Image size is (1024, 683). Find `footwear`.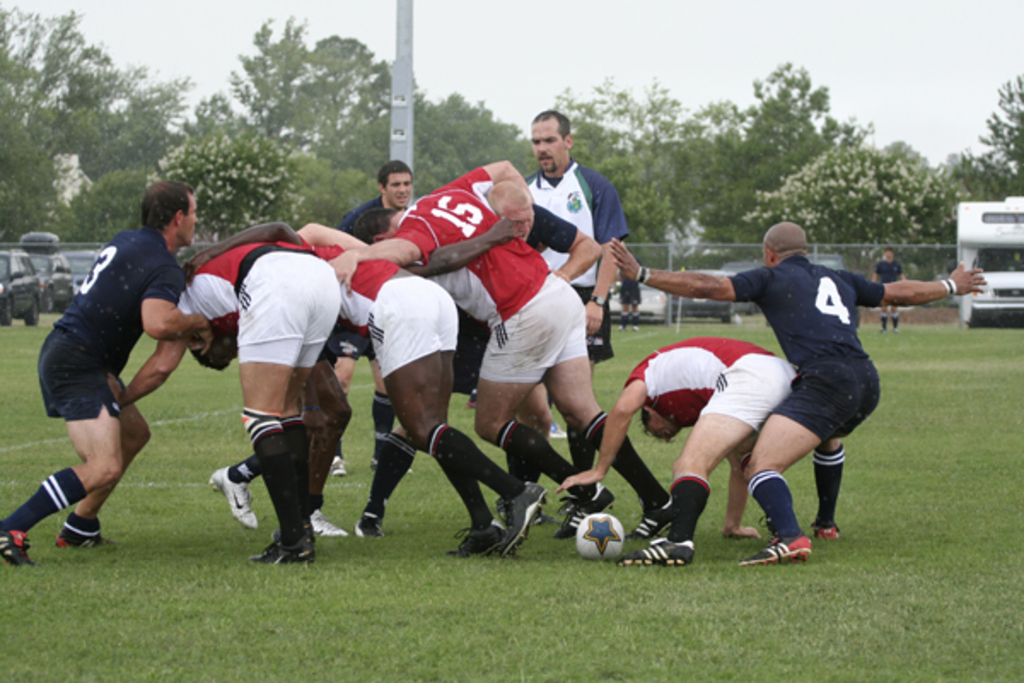
621/538/698/565.
